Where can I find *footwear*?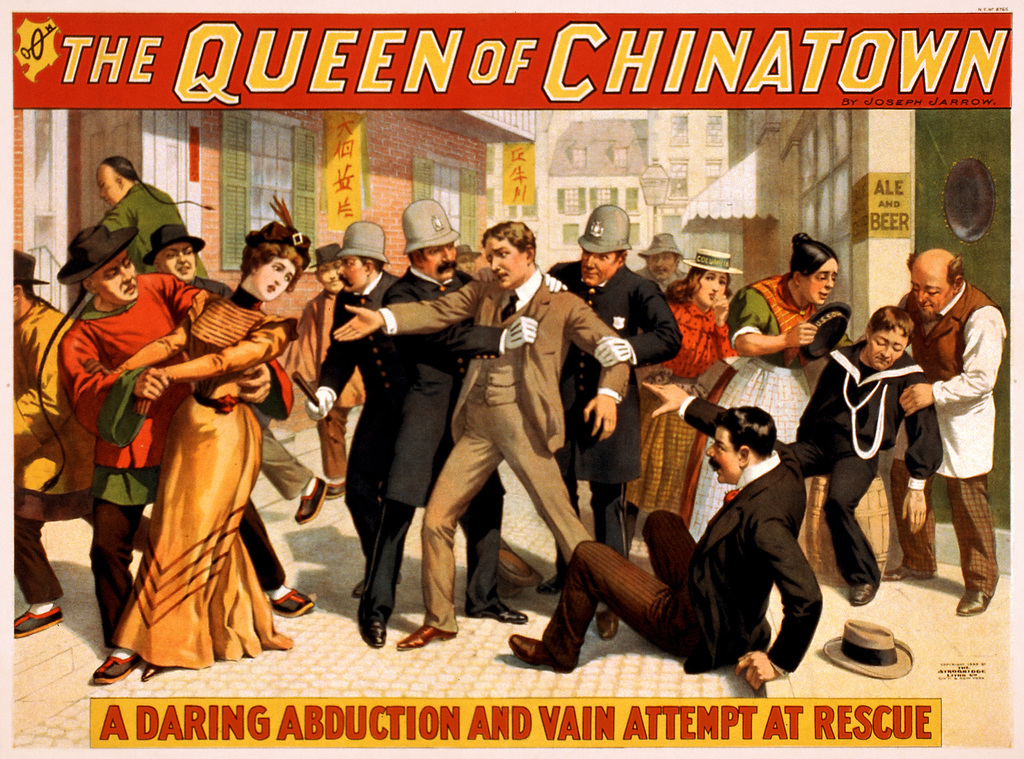
You can find it at <region>536, 574, 567, 598</region>.
